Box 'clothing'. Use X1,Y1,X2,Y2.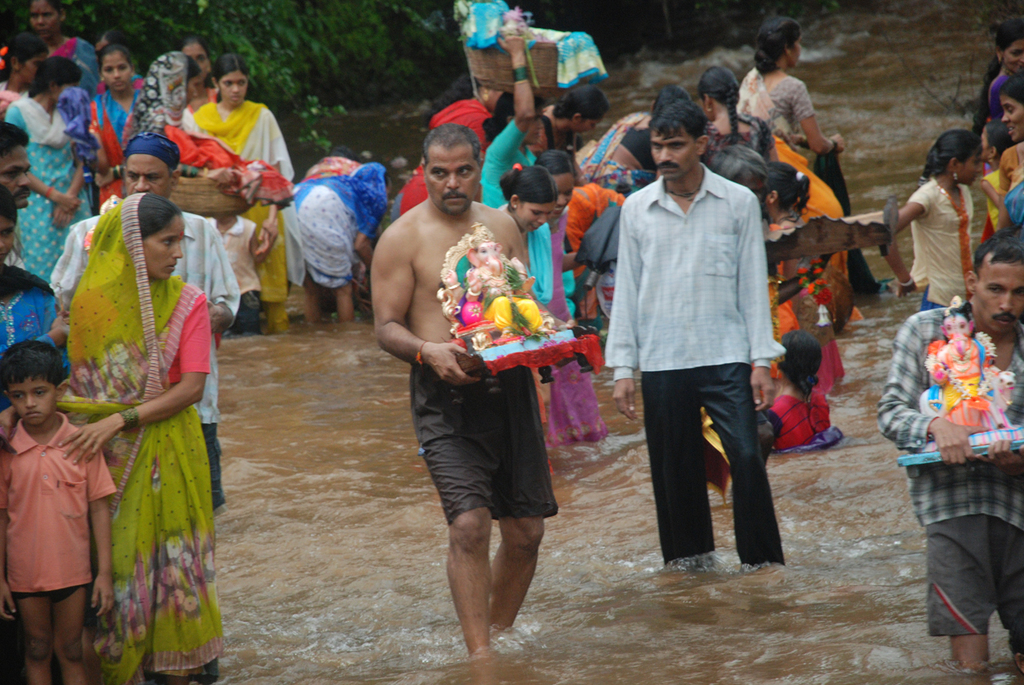
2,254,69,379.
